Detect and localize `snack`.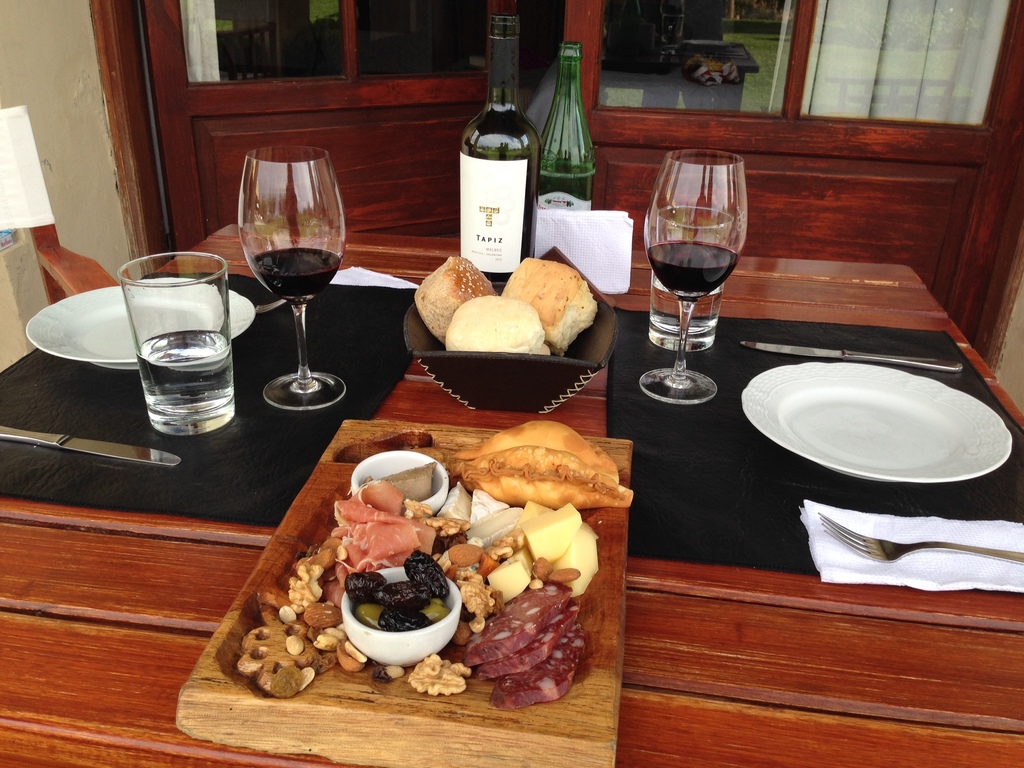
Localized at 411 257 501 348.
